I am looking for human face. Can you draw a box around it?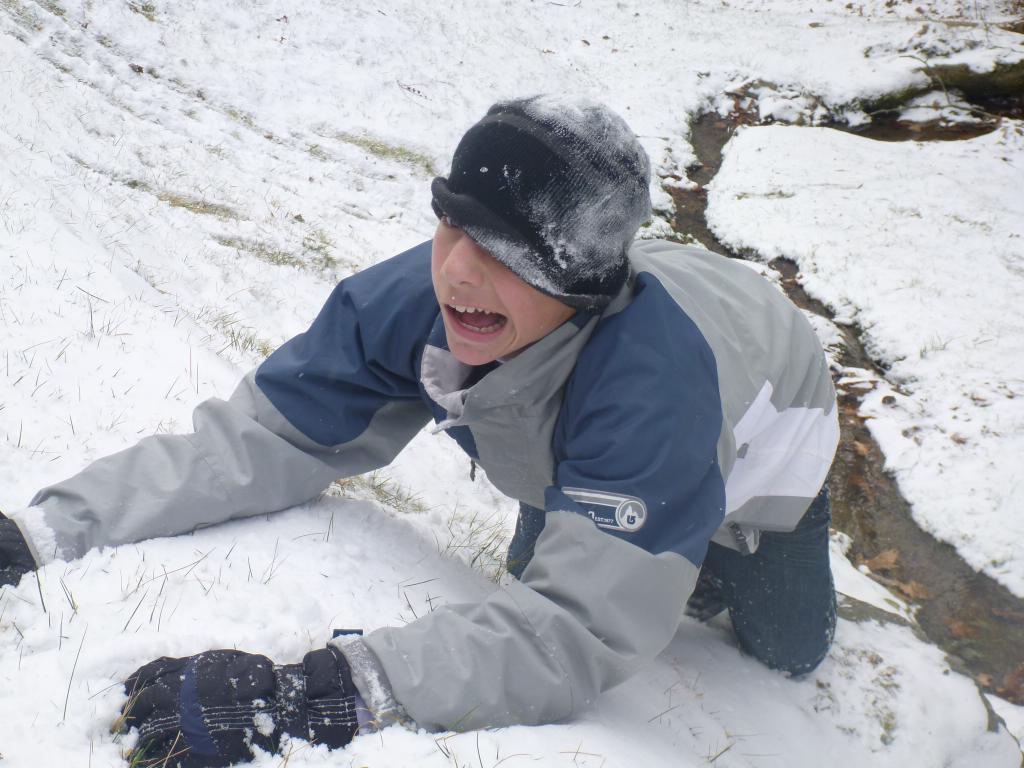
Sure, the bounding box is (left=431, top=200, right=573, bottom=367).
